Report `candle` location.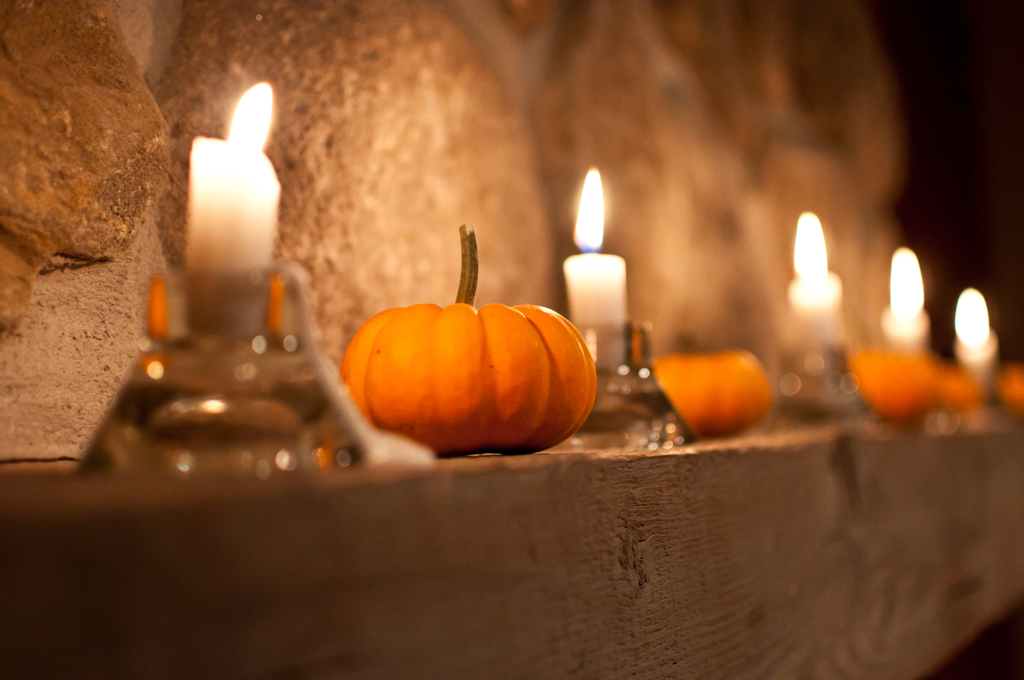
Report: 788:206:838:360.
